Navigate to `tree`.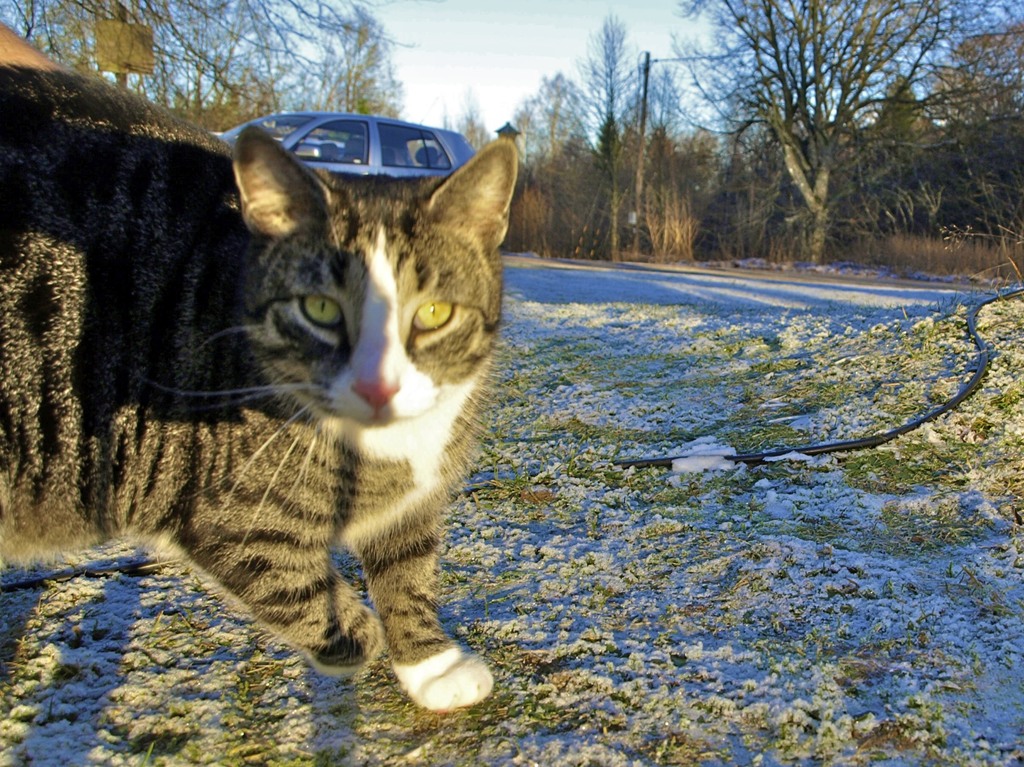
Navigation target: x1=664 y1=0 x2=1023 y2=270.
